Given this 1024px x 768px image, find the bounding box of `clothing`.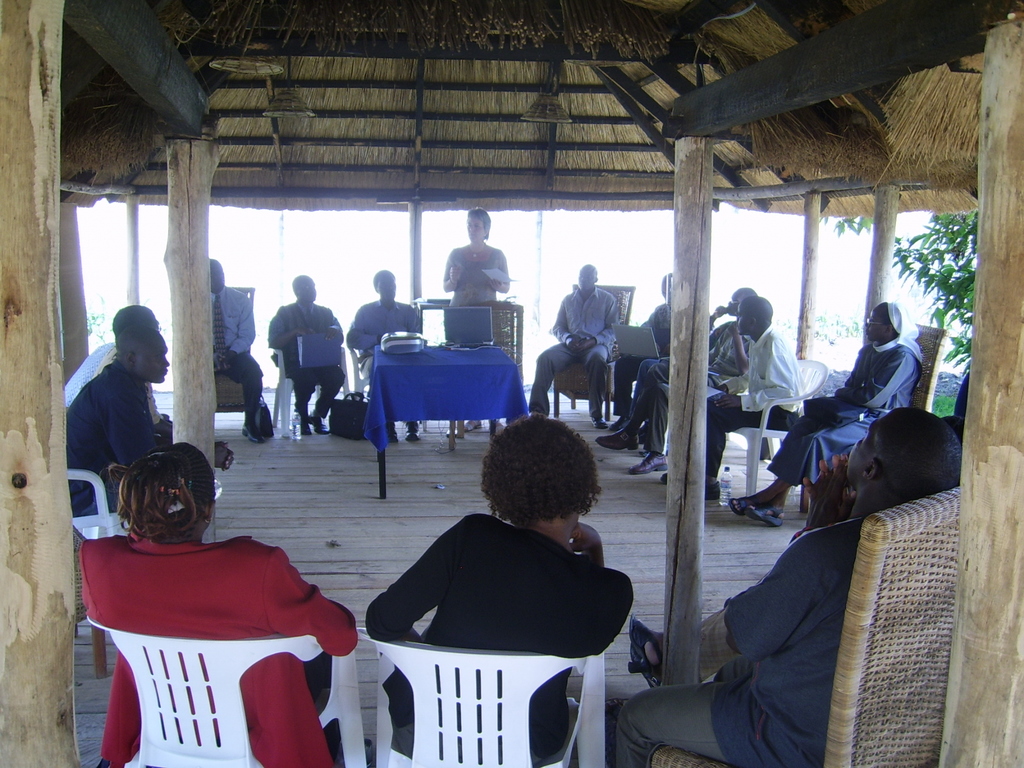
detection(613, 512, 868, 767).
